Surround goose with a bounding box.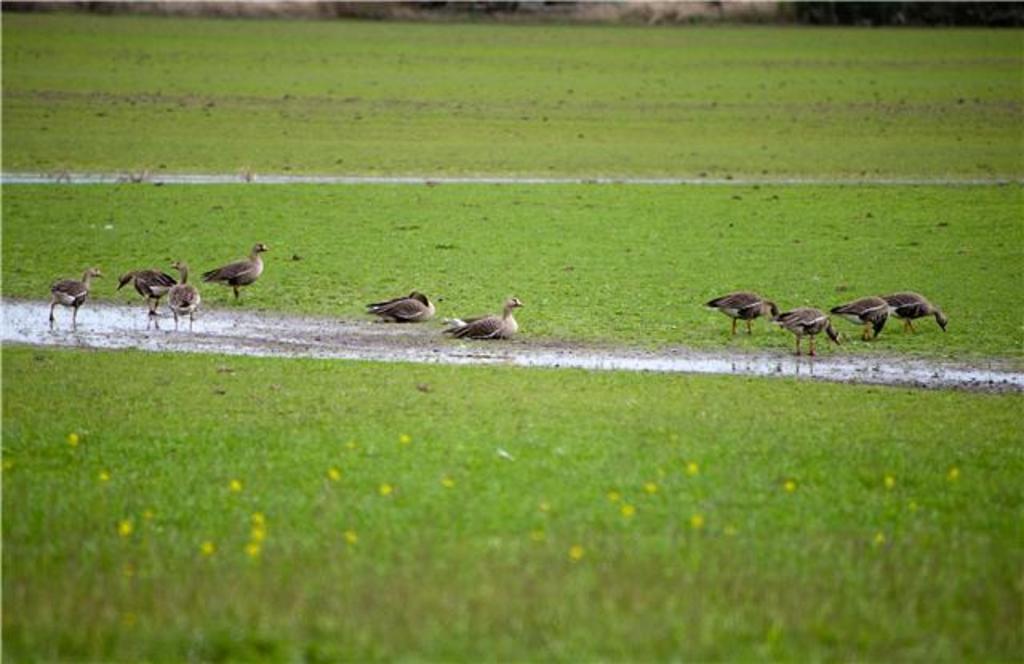
locate(701, 293, 782, 333).
